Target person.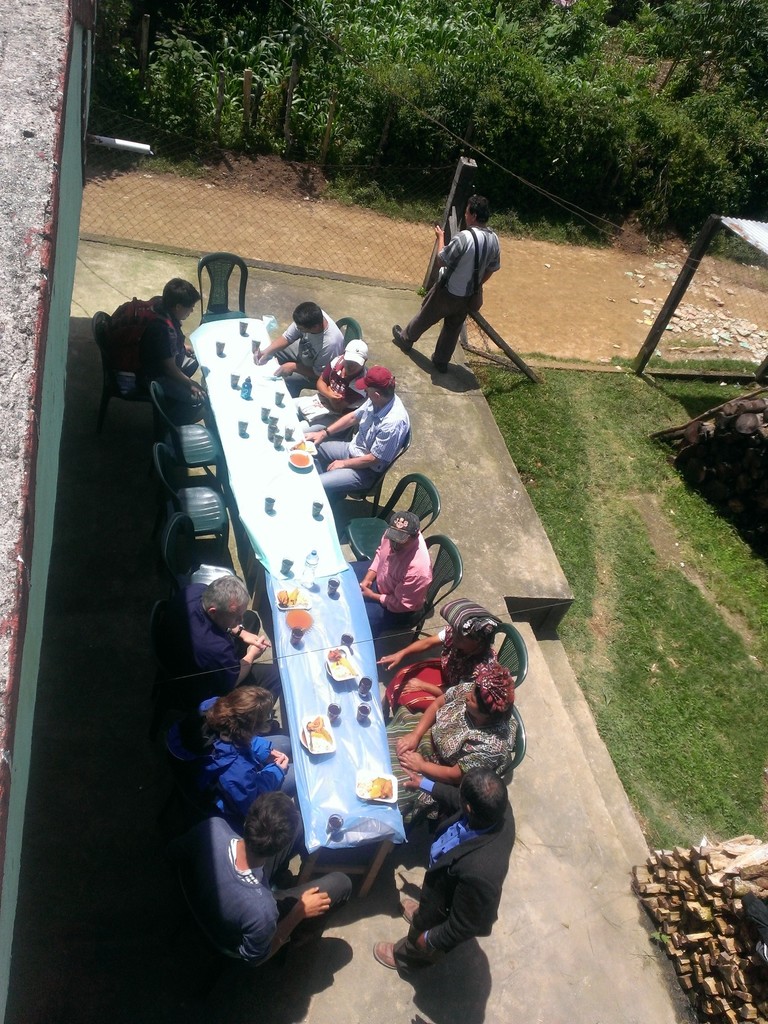
Target region: <bbox>422, 168, 520, 386</bbox>.
